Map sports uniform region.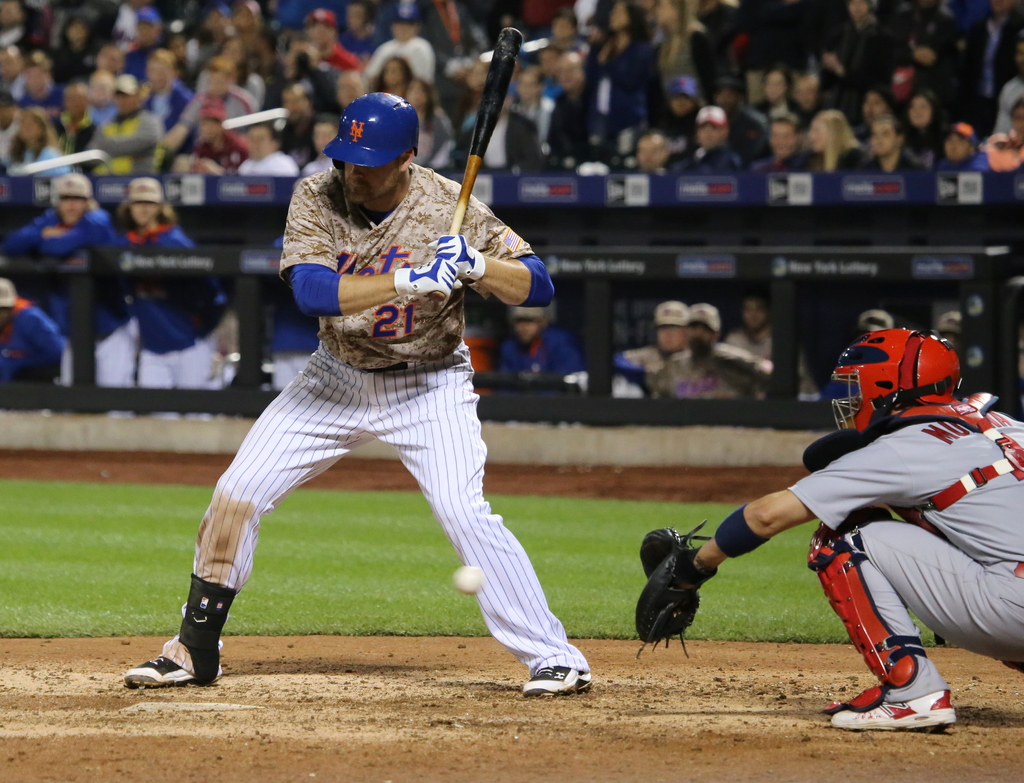
Mapped to 634/325/1023/732.
